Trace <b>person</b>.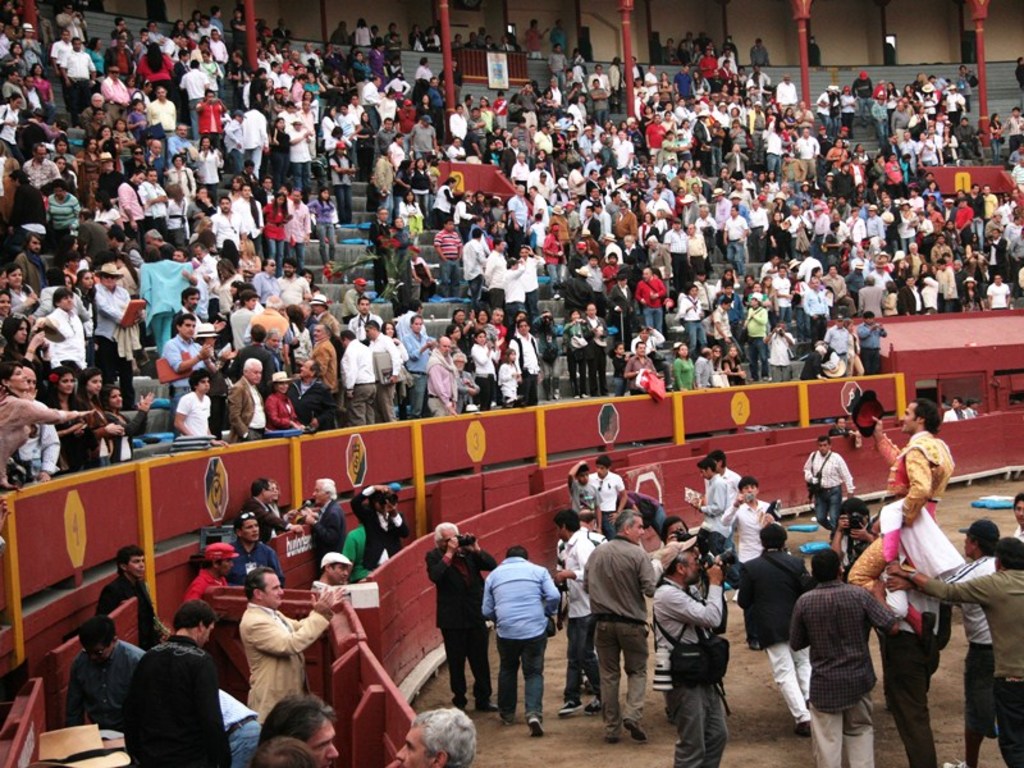
Traced to 846/399/956/654.
